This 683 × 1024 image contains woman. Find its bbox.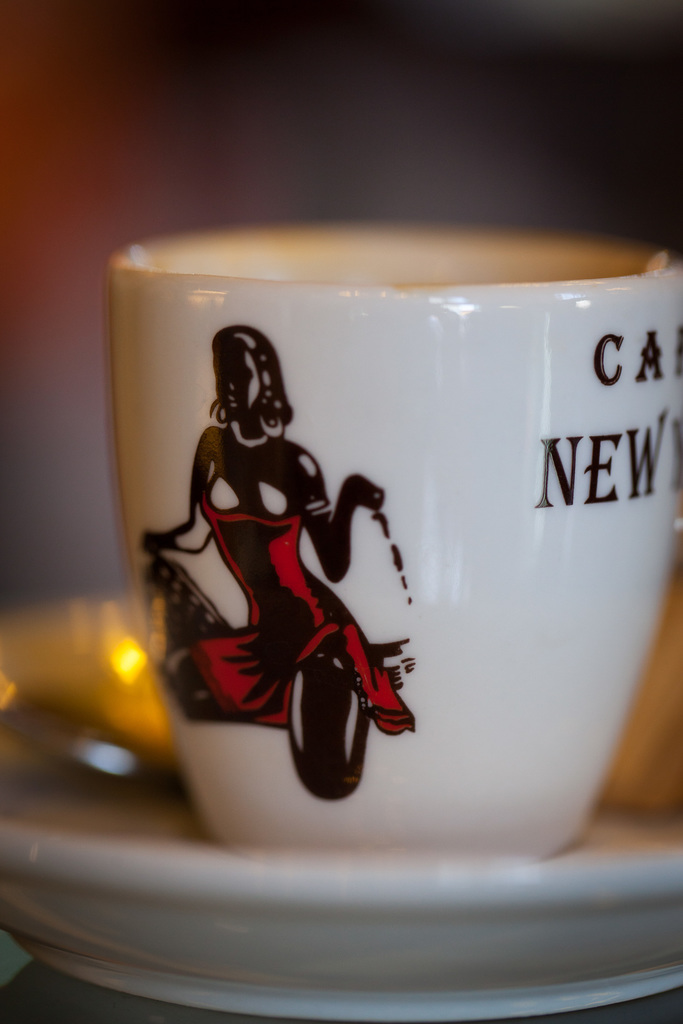
Rect(90, 330, 415, 800).
